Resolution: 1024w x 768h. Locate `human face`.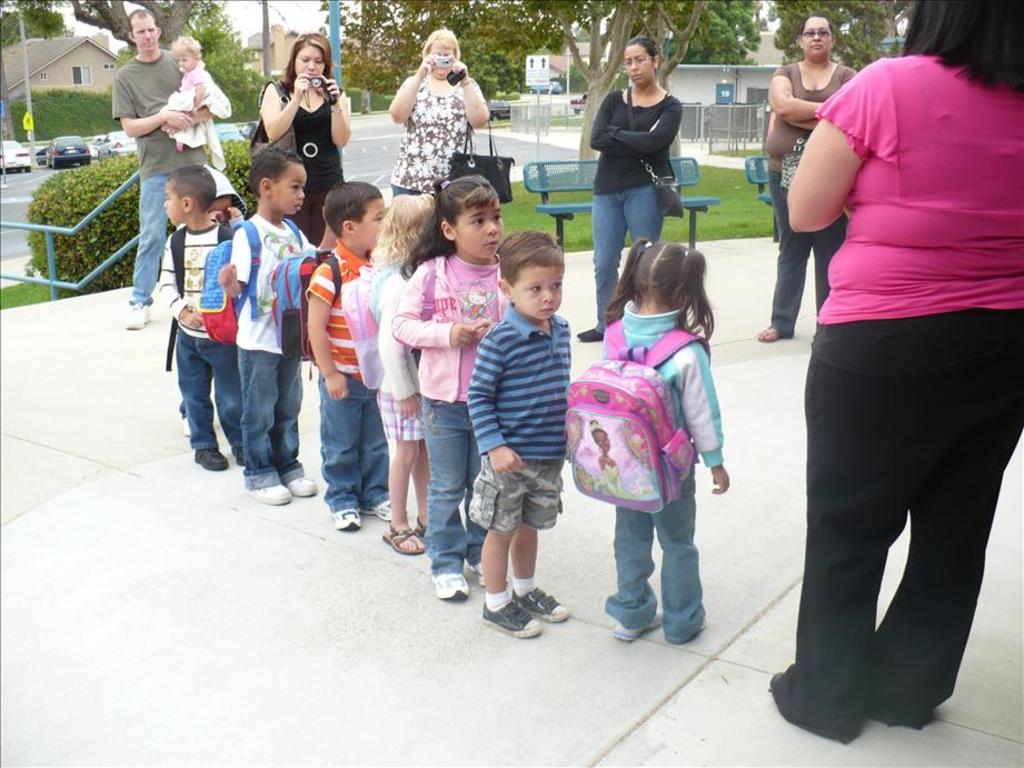
[431, 46, 455, 77].
